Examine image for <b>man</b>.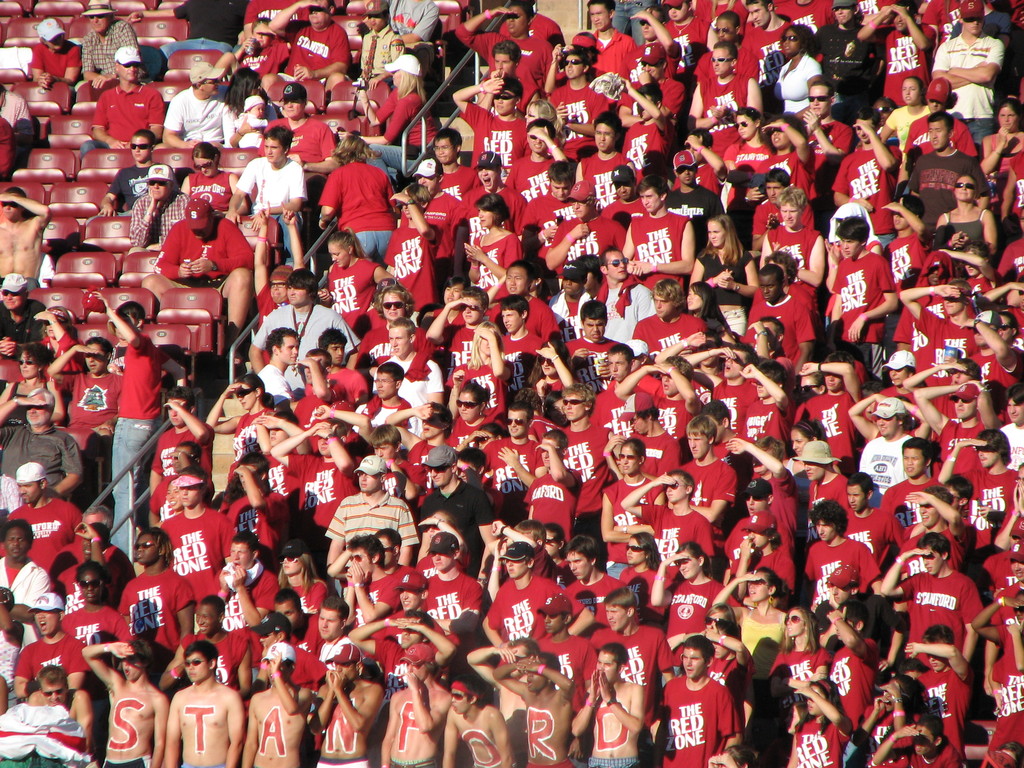
Examination result: 45 504 132 611.
